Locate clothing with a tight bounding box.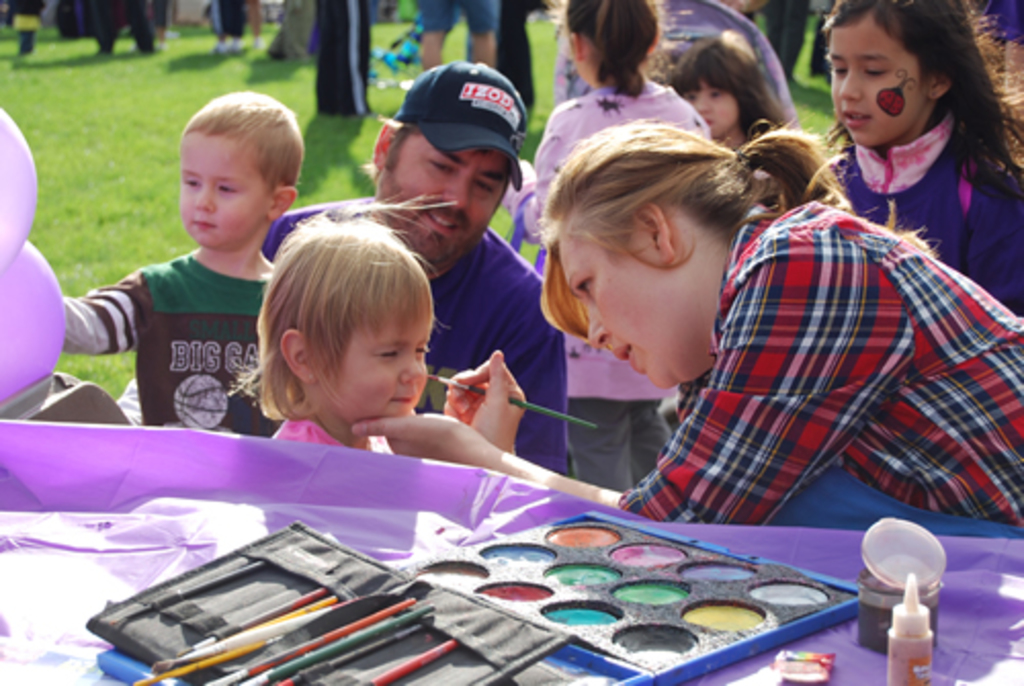
BBox(618, 192, 1022, 547).
